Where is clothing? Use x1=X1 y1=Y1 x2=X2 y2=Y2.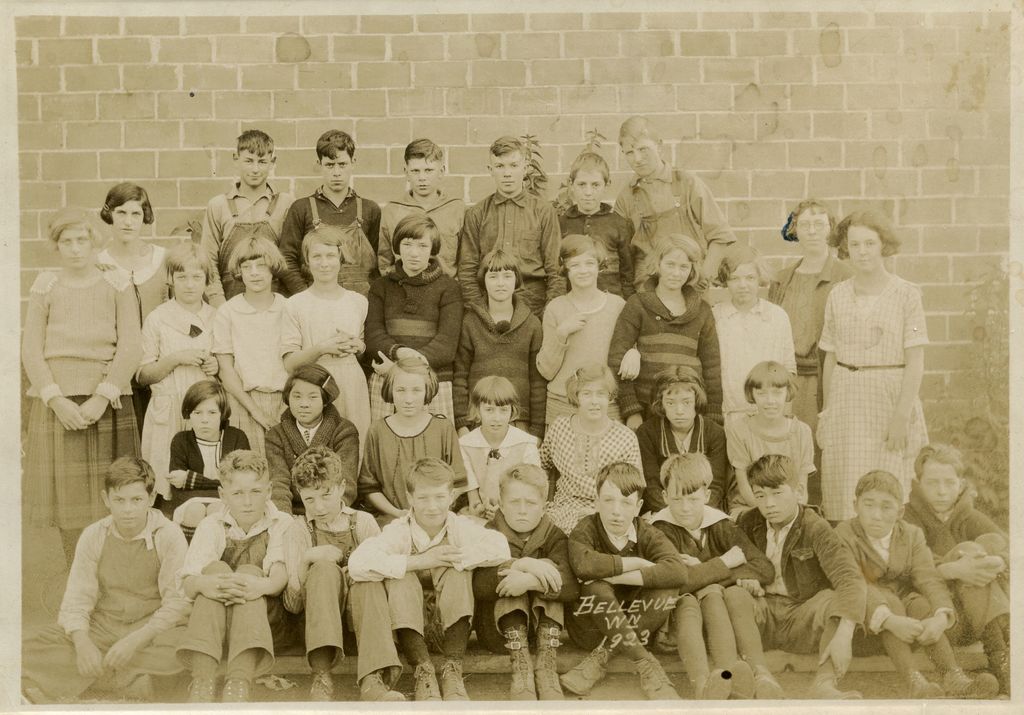
x1=174 y1=499 x2=298 y2=679.
